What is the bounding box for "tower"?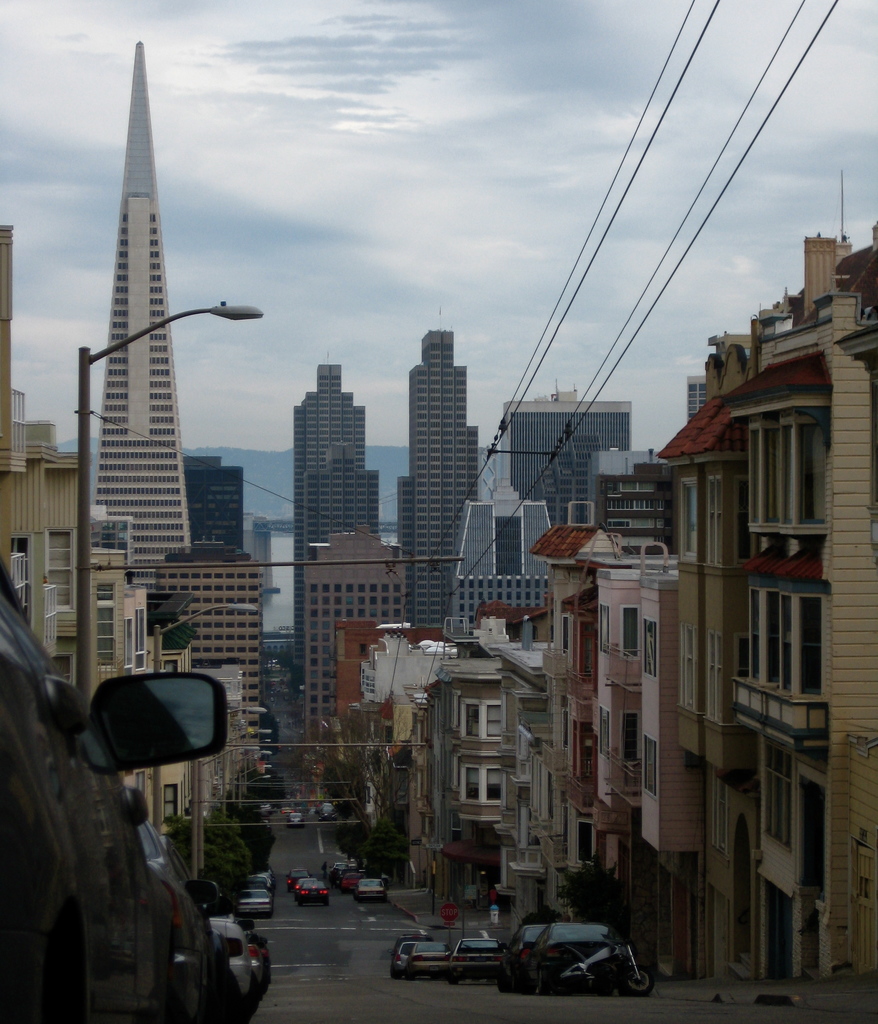
x1=389, y1=325, x2=484, y2=640.
